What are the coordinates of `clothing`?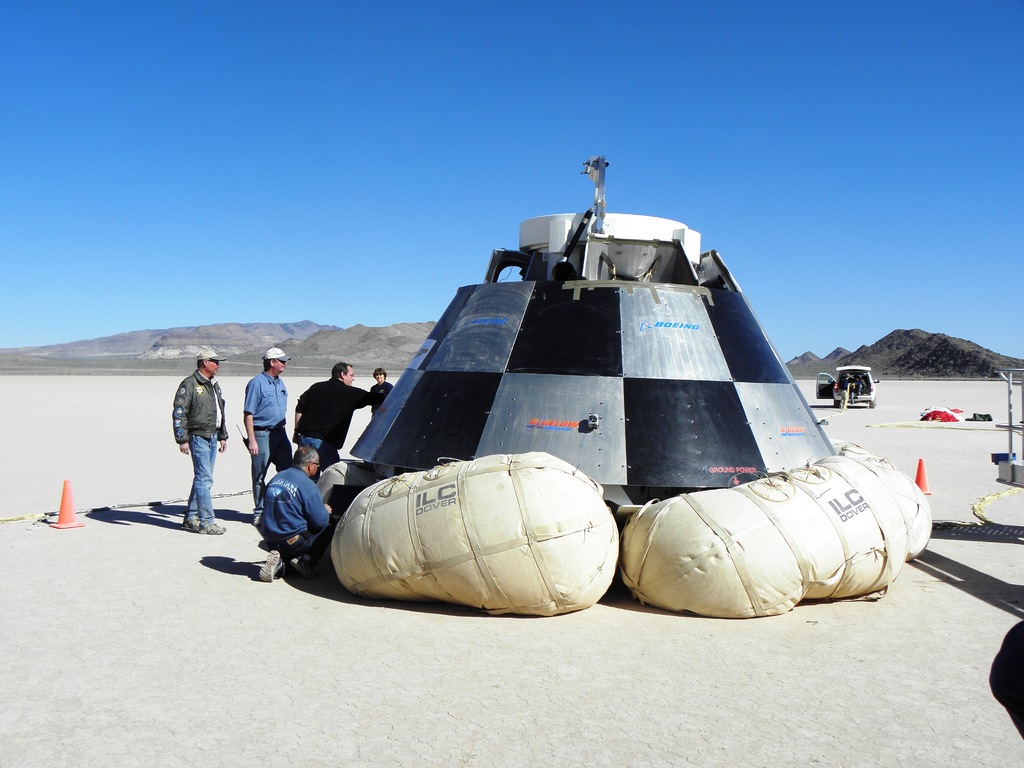
box(849, 378, 862, 403).
